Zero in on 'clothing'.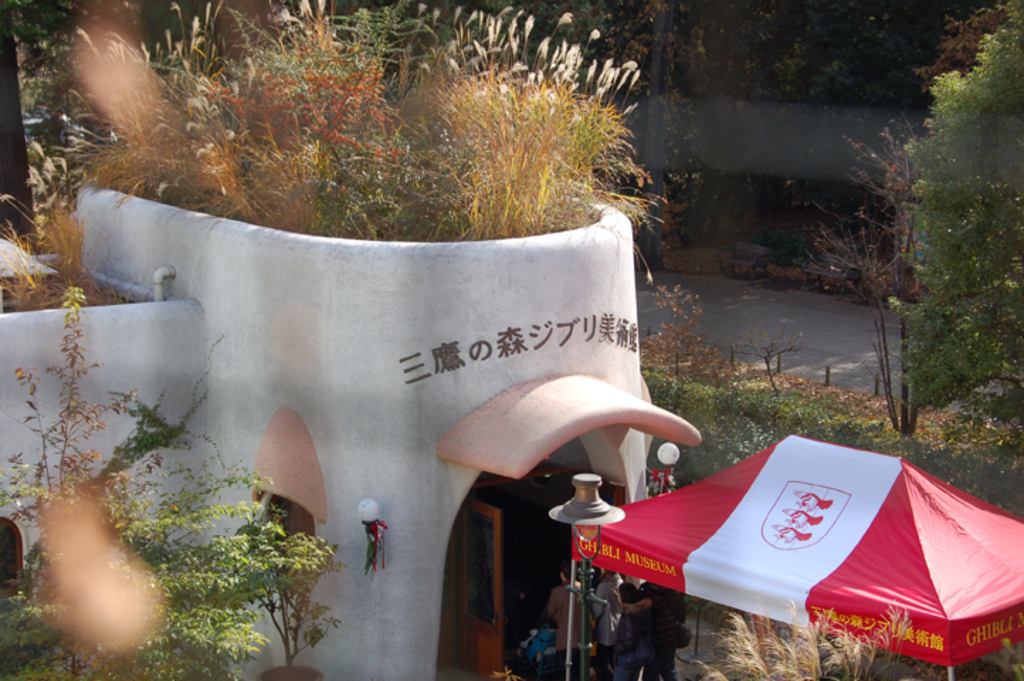
Zeroed in: crop(590, 575, 686, 680).
